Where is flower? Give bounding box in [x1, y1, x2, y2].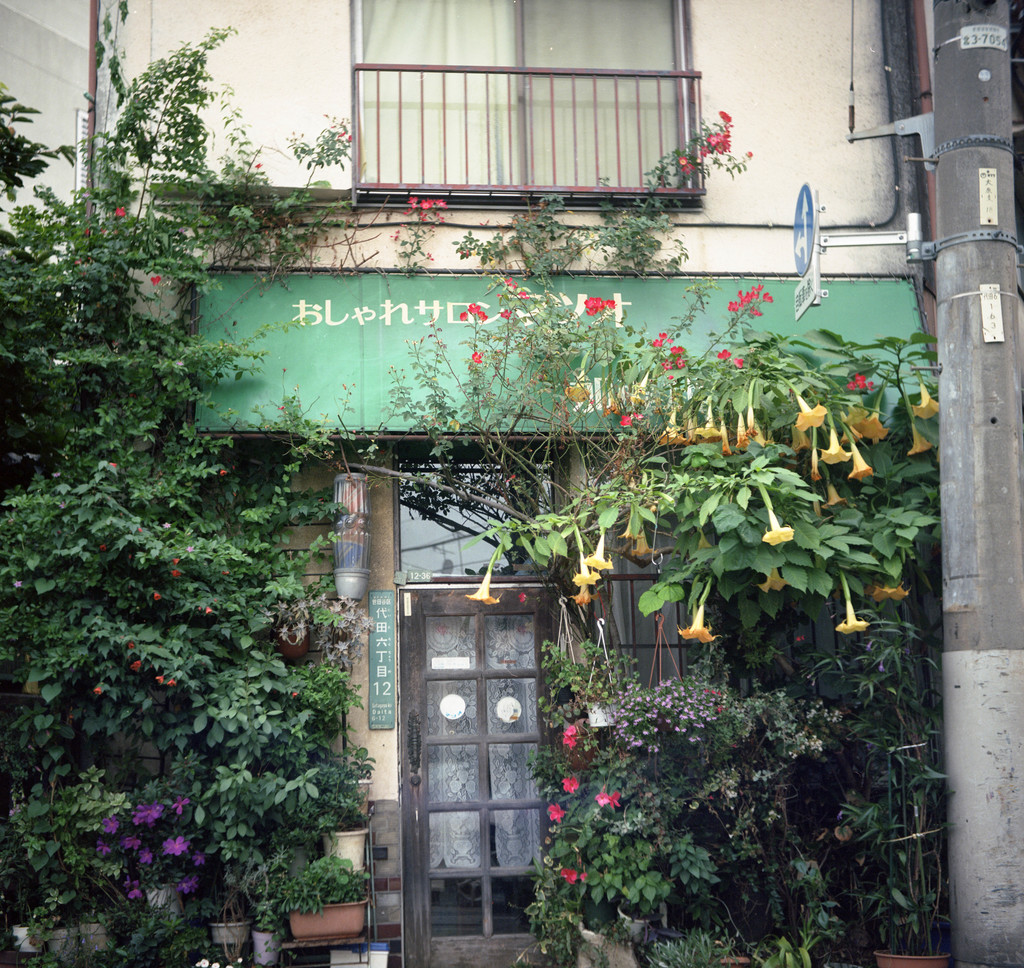
[139, 528, 141, 531].
